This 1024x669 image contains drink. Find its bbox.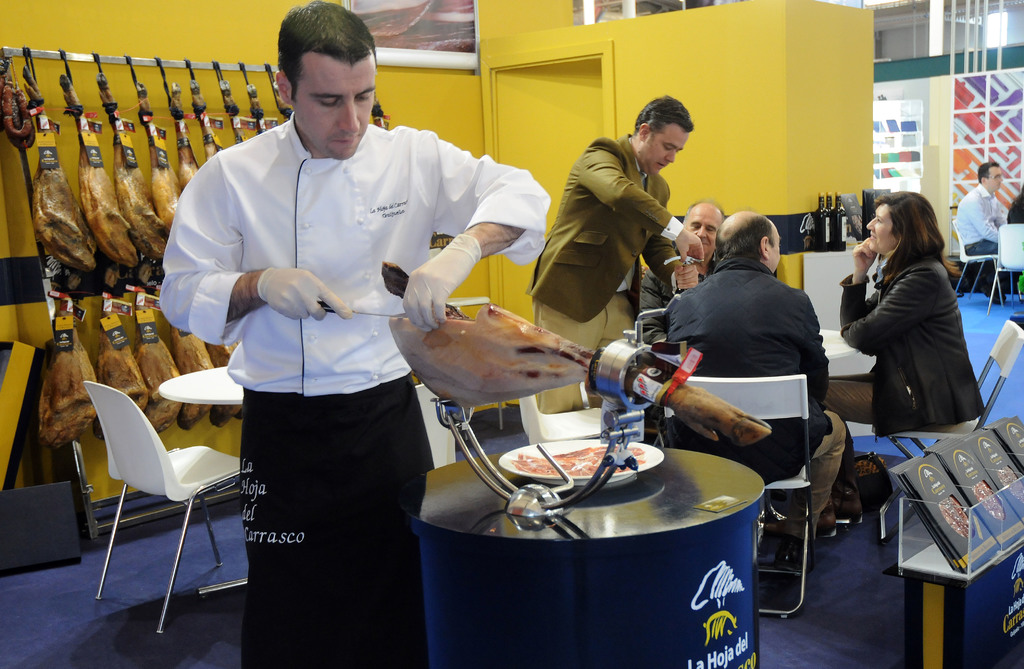
<region>831, 192, 847, 255</region>.
